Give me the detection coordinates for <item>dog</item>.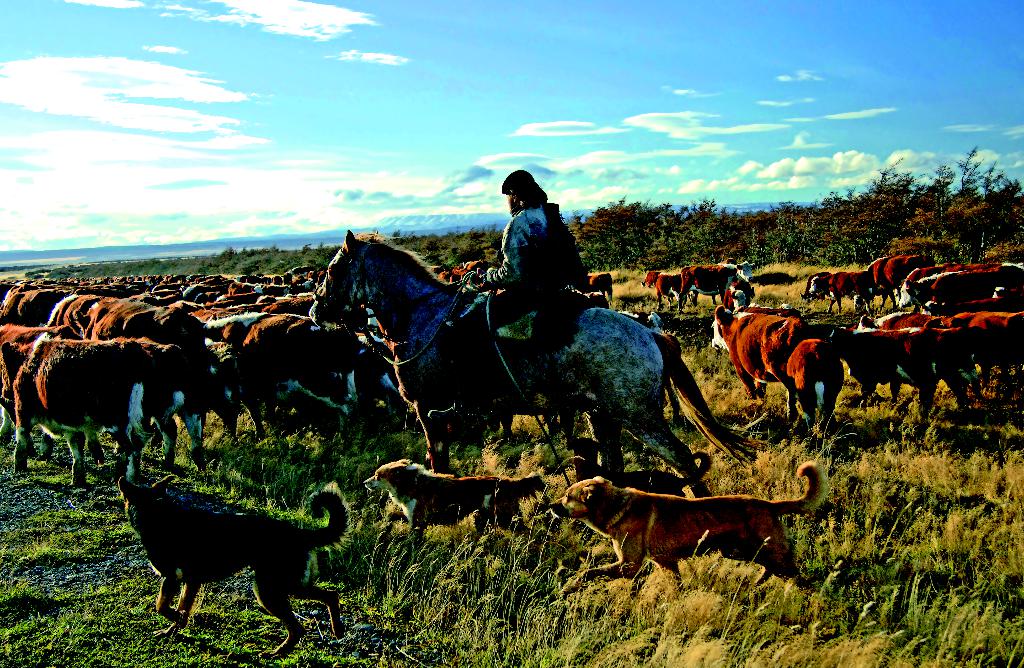
pyautogui.locateOnScreen(552, 459, 827, 583).
